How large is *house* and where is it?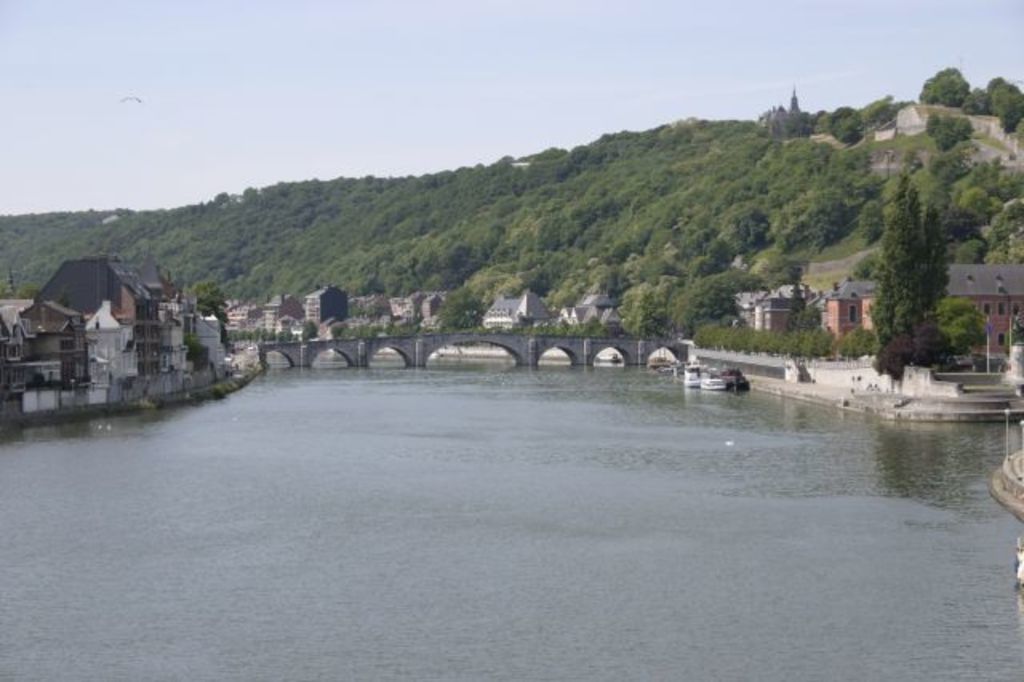
Bounding box: <region>219, 282, 443, 333</region>.
